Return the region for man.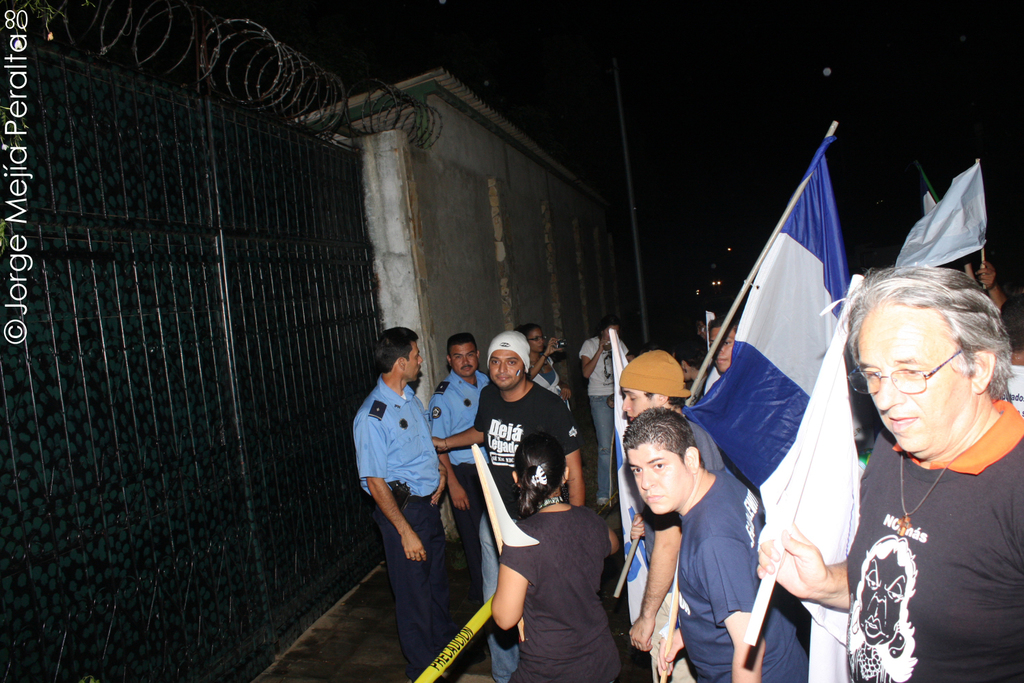
bbox=[355, 339, 468, 655].
